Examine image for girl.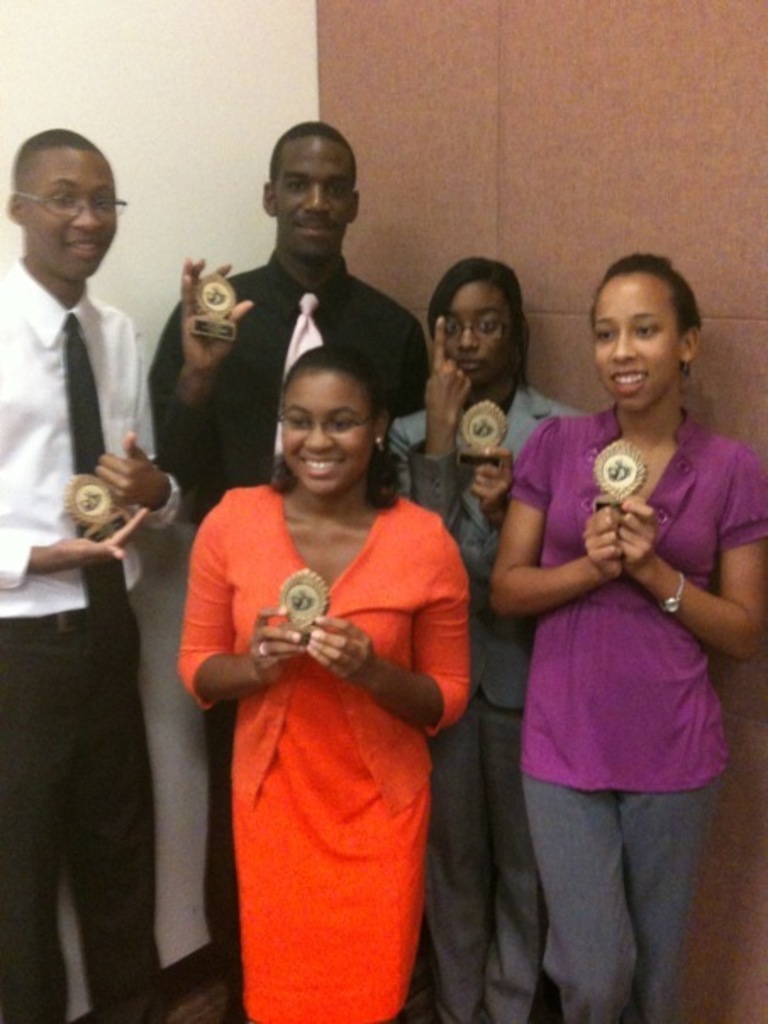
Examination result: x1=387 y1=253 x2=595 y2=1022.
